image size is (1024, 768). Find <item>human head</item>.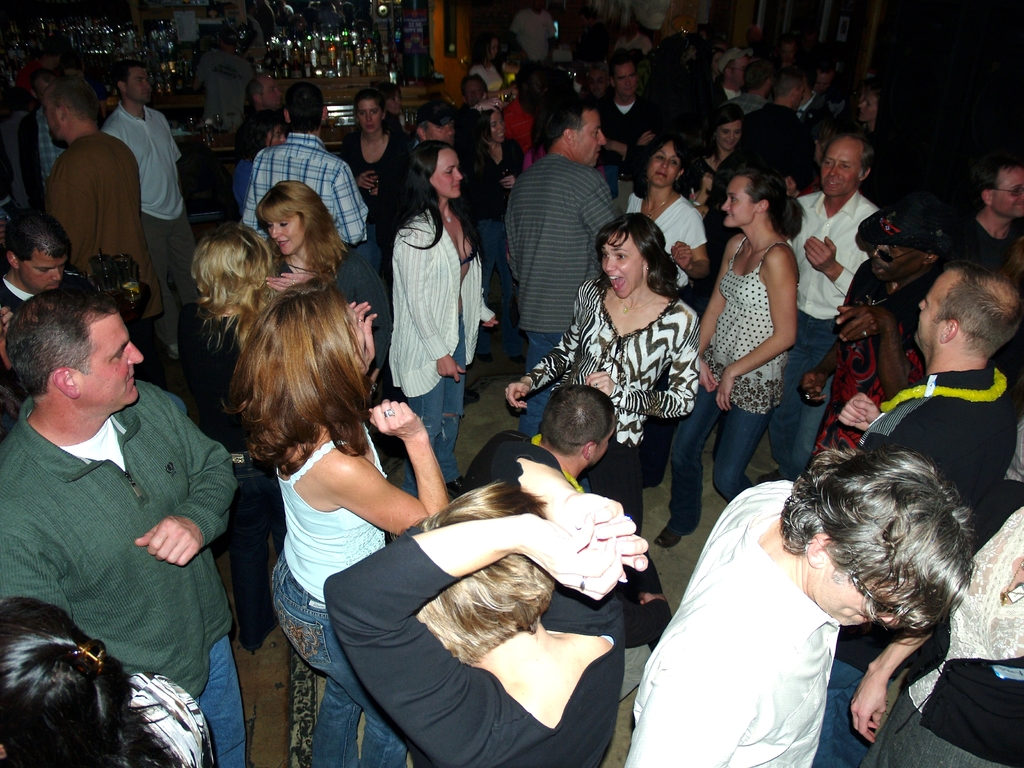
[left=377, top=81, right=404, bottom=115].
